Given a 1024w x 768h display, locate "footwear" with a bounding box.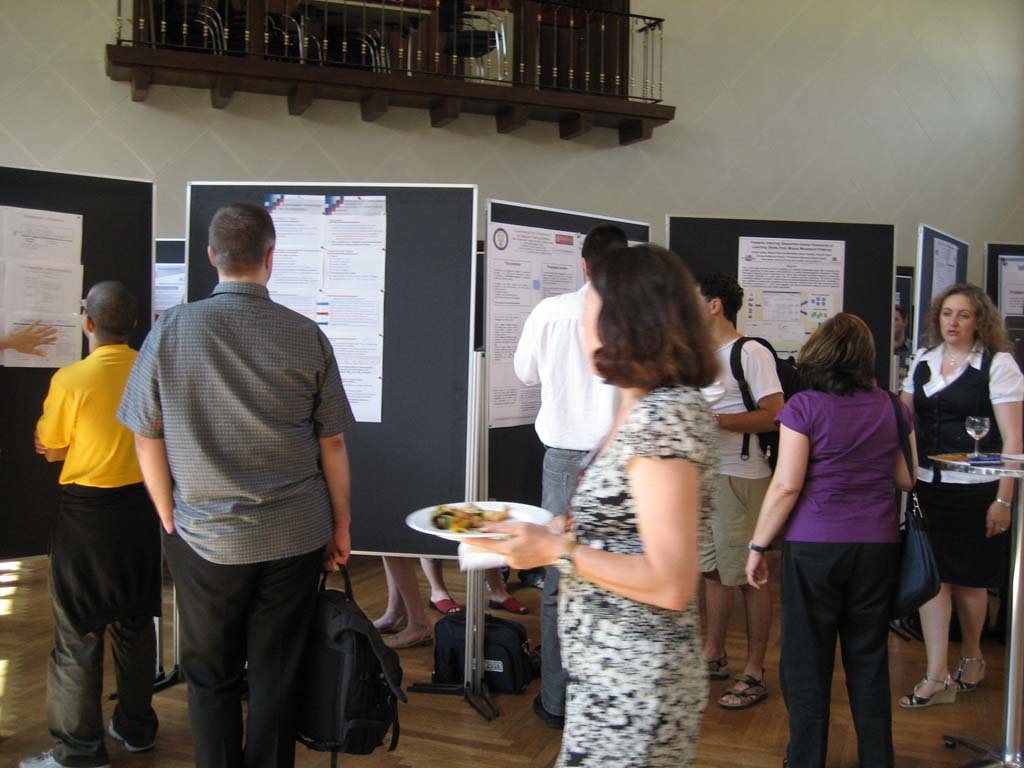
Located: BBox(531, 693, 559, 730).
